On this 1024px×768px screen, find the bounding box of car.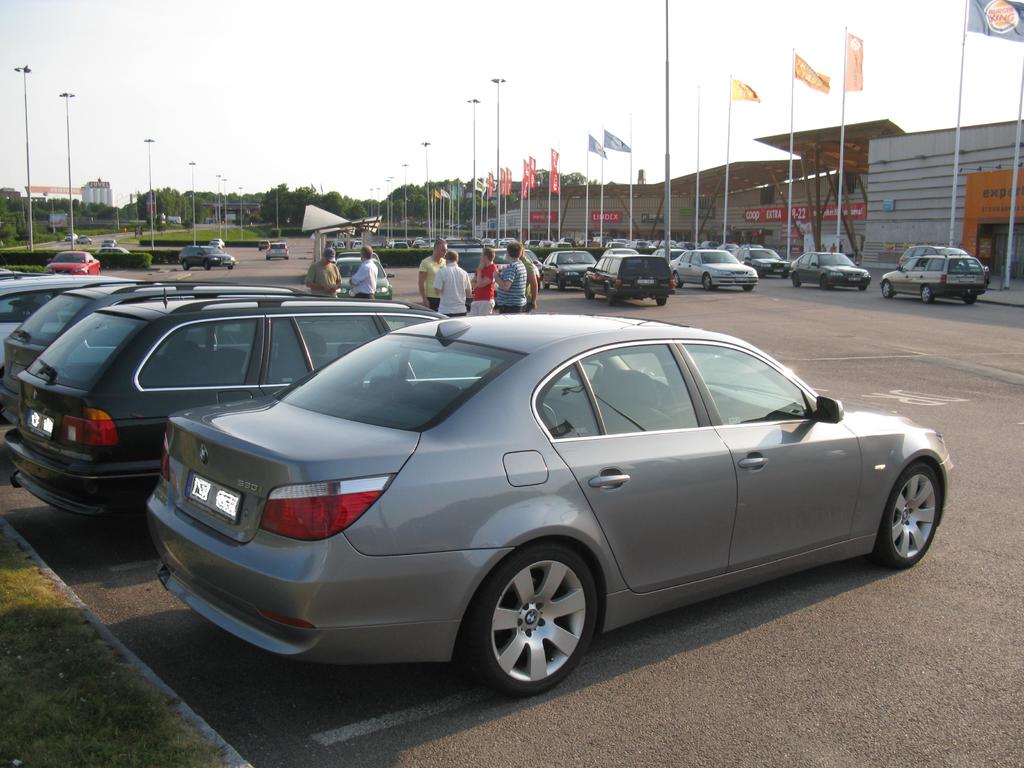
Bounding box: [68, 233, 76, 239].
